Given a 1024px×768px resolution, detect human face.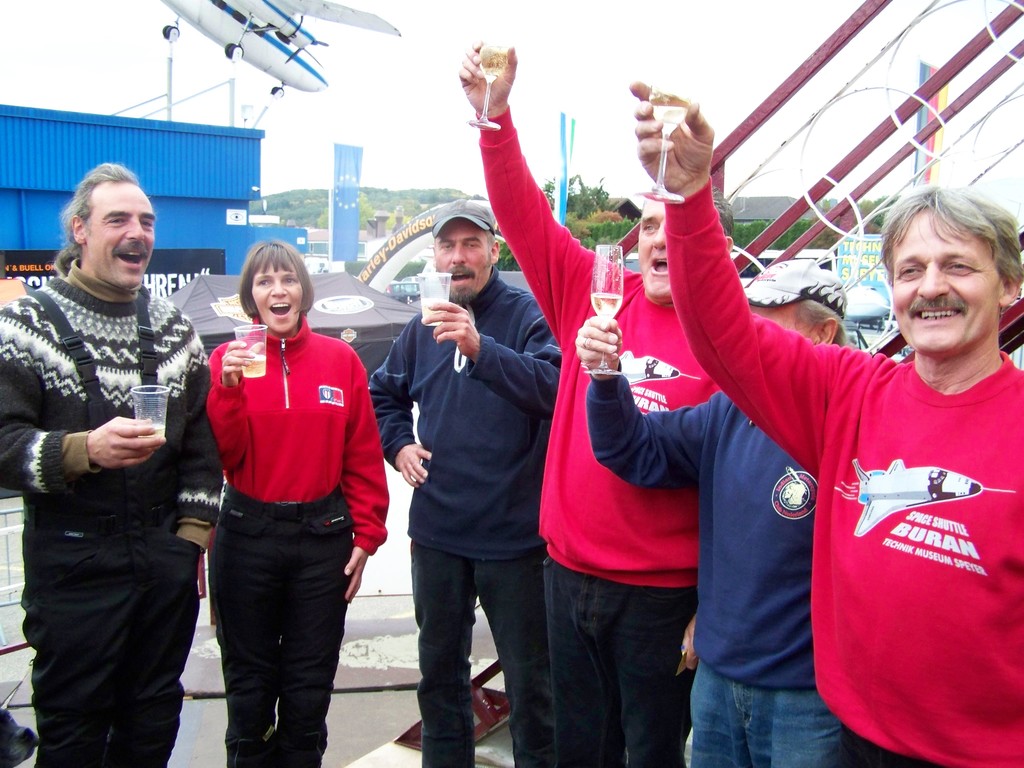
(x1=637, y1=196, x2=673, y2=304).
